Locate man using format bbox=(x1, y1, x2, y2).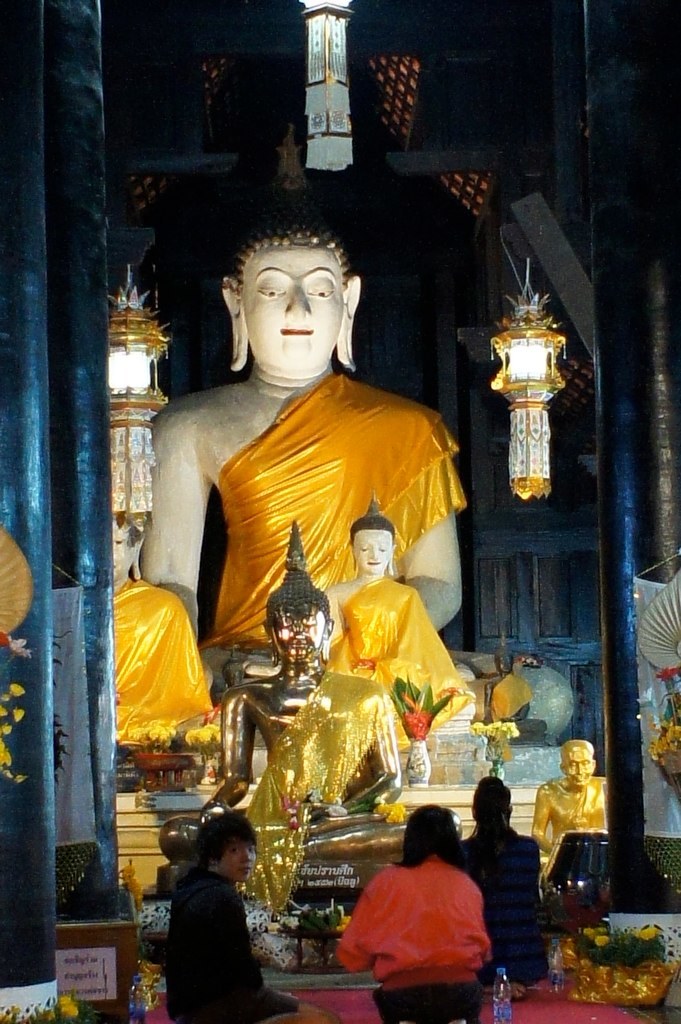
bbox=(142, 186, 466, 693).
